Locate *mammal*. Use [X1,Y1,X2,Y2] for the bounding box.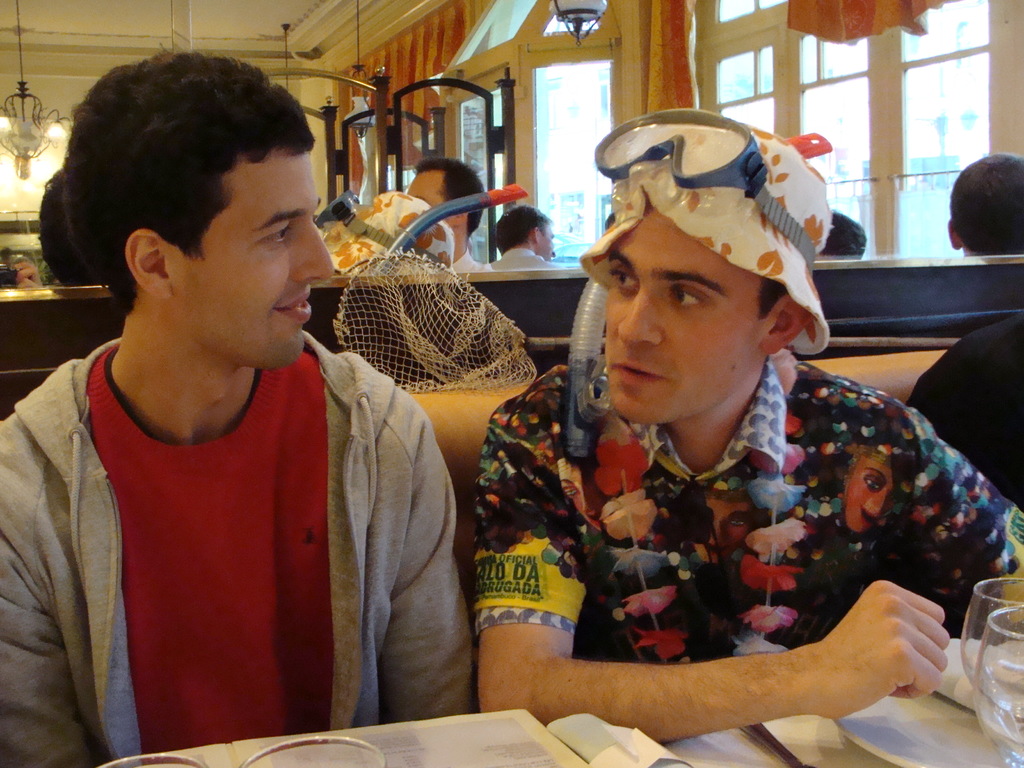
[496,204,559,270].
